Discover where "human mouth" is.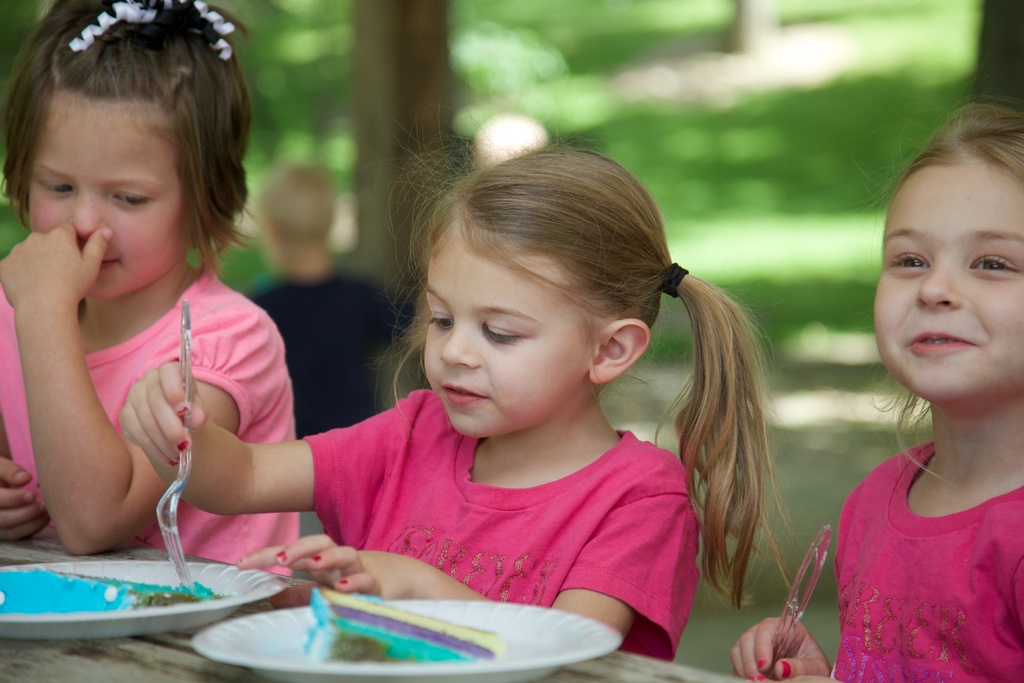
Discovered at Rect(438, 374, 489, 410).
